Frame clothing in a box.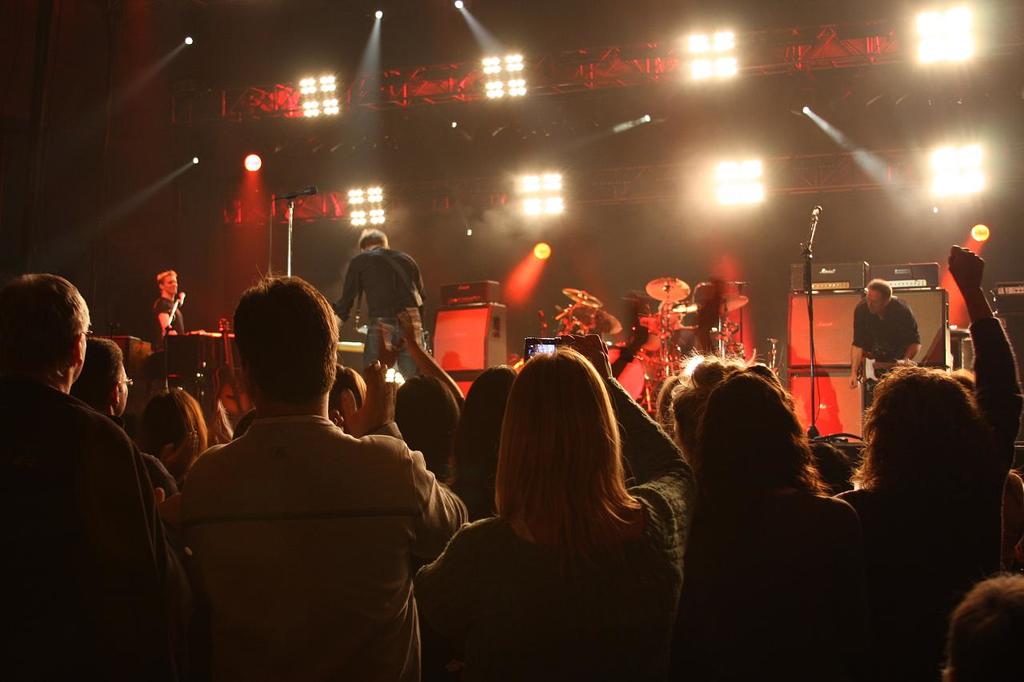
bbox(329, 246, 422, 380).
